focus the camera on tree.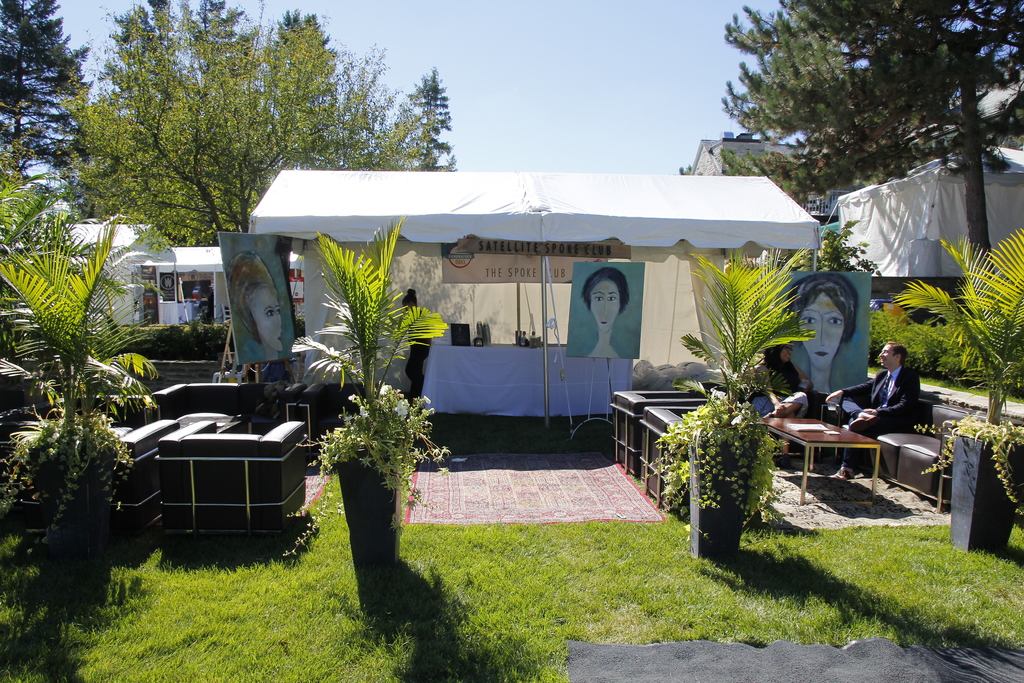
Focus region: 714,0,1023,313.
